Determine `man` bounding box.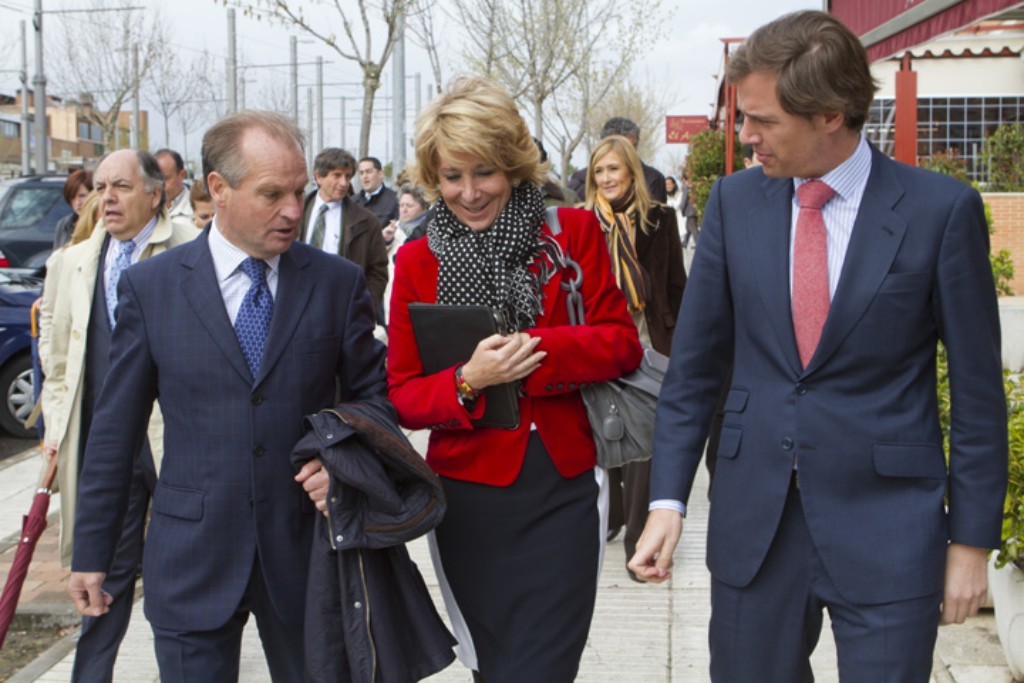
Determined: (left=629, top=6, right=1010, bottom=682).
